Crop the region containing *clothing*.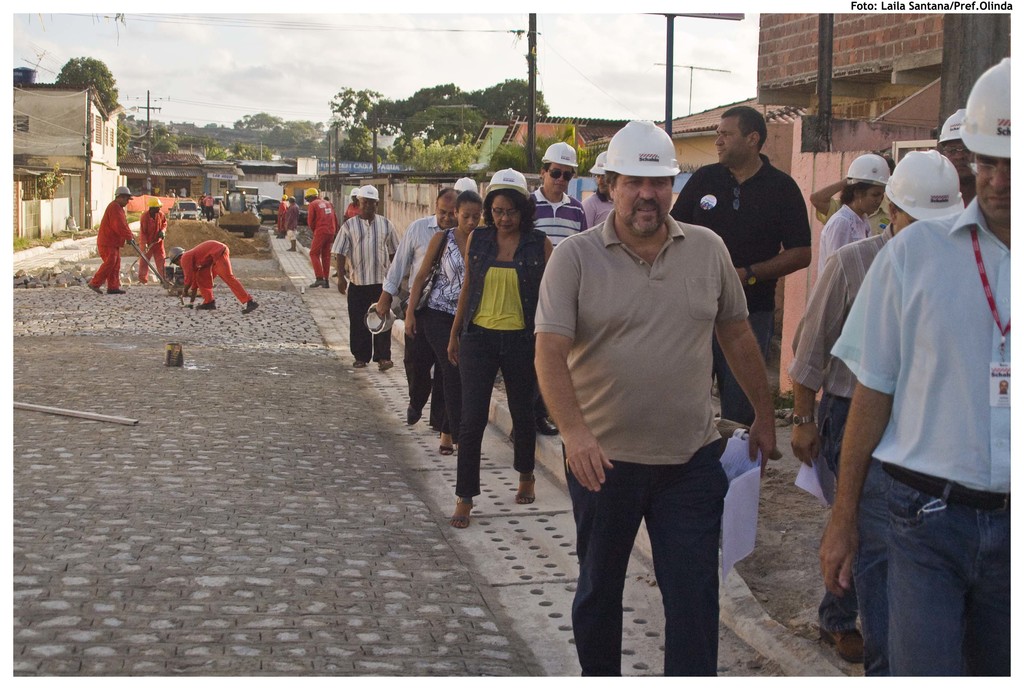
Crop region: crop(452, 219, 555, 509).
